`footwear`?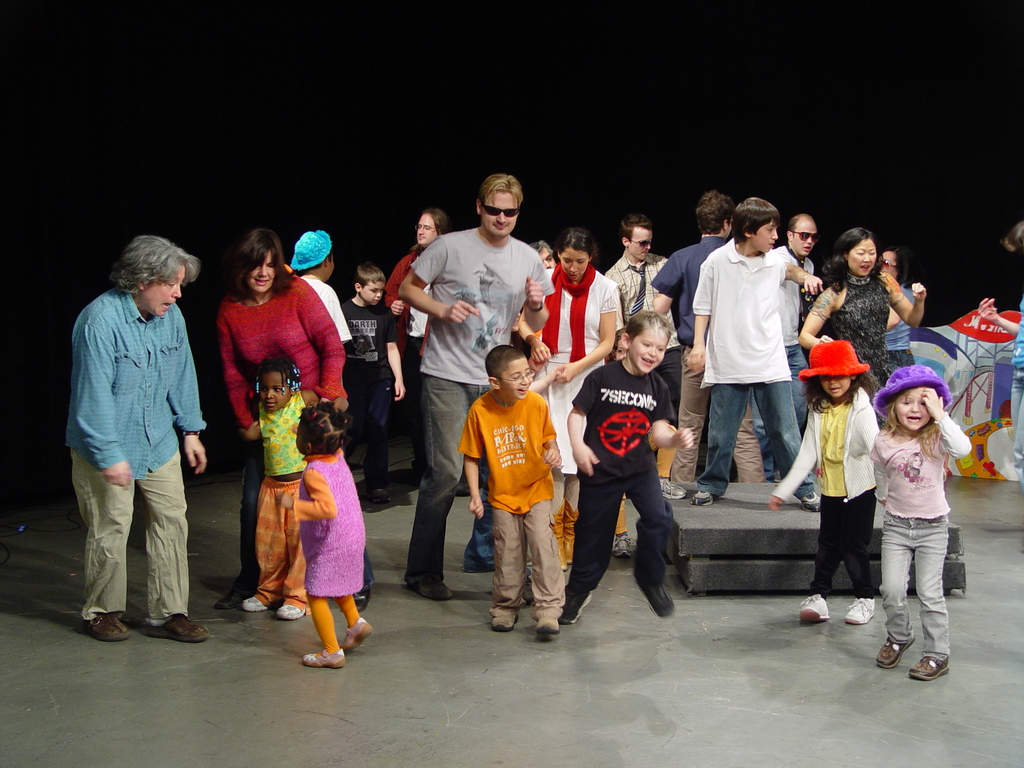
[x1=656, y1=474, x2=685, y2=498]
